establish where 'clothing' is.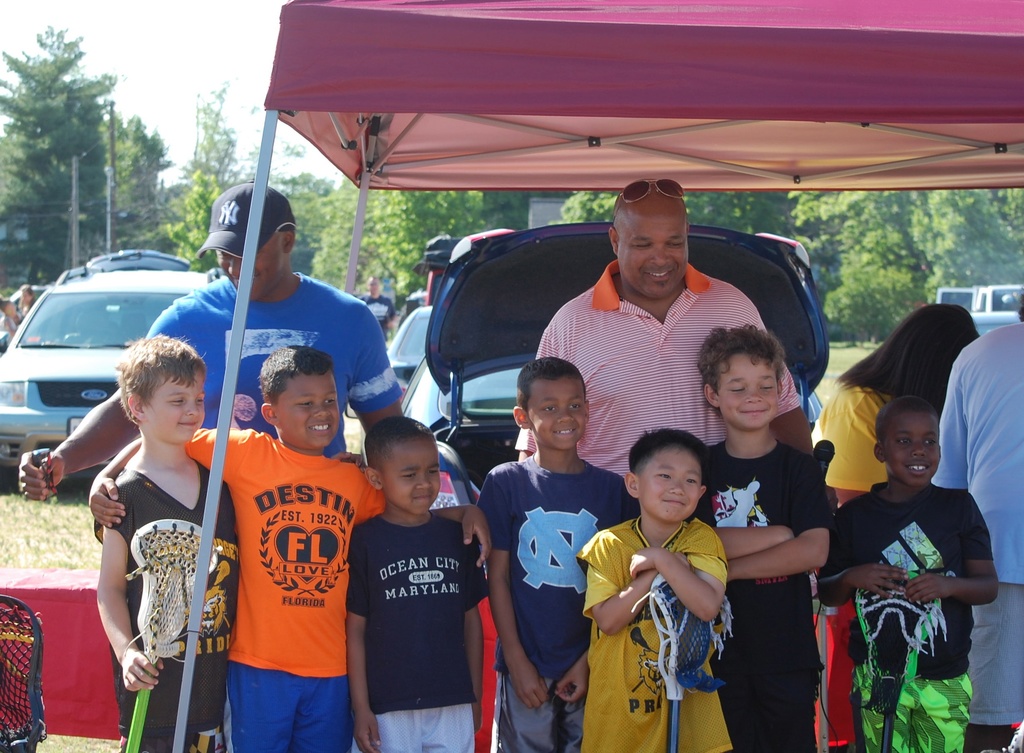
Established at x1=470 y1=453 x2=644 y2=752.
